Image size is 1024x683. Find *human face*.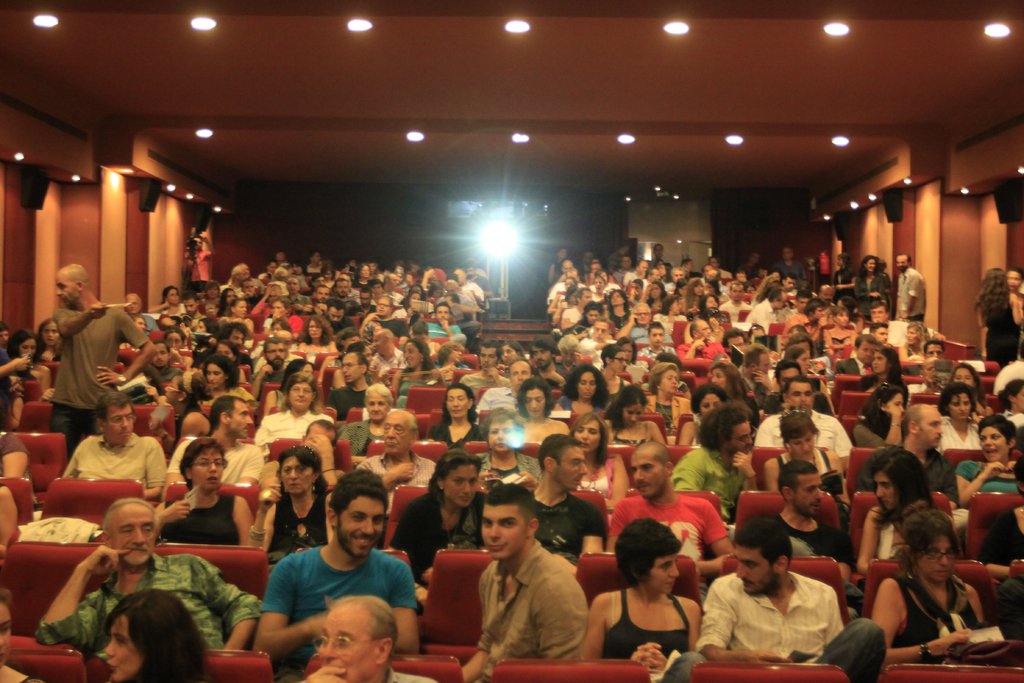
Rect(555, 449, 588, 491).
